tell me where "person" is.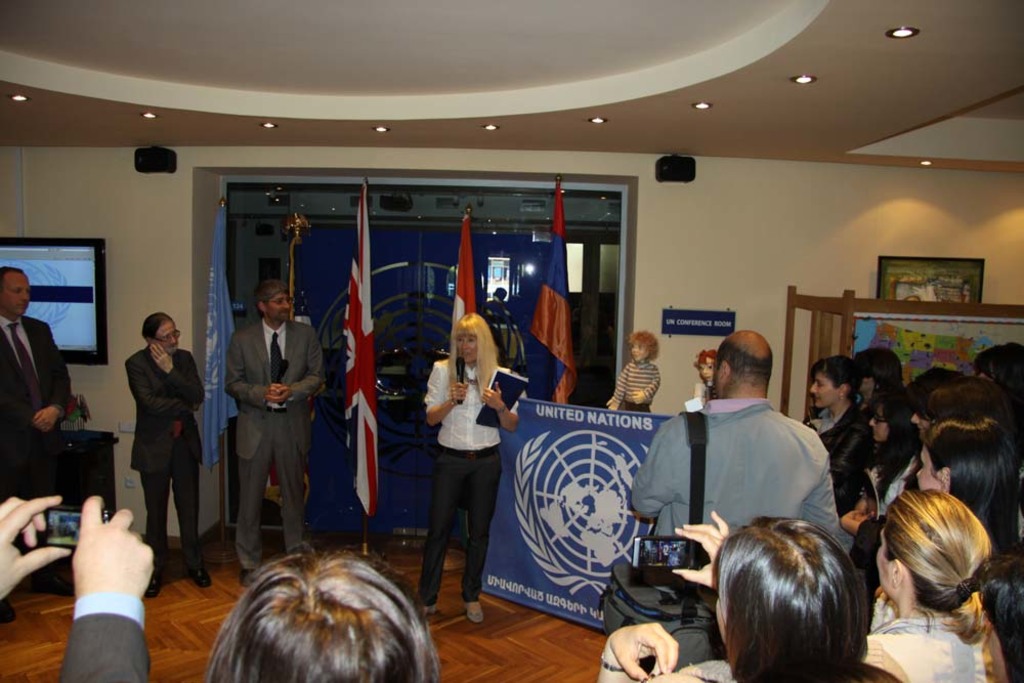
"person" is at {"x1": 227, "y1": 283, "x2": 328, "y2": 565}.
